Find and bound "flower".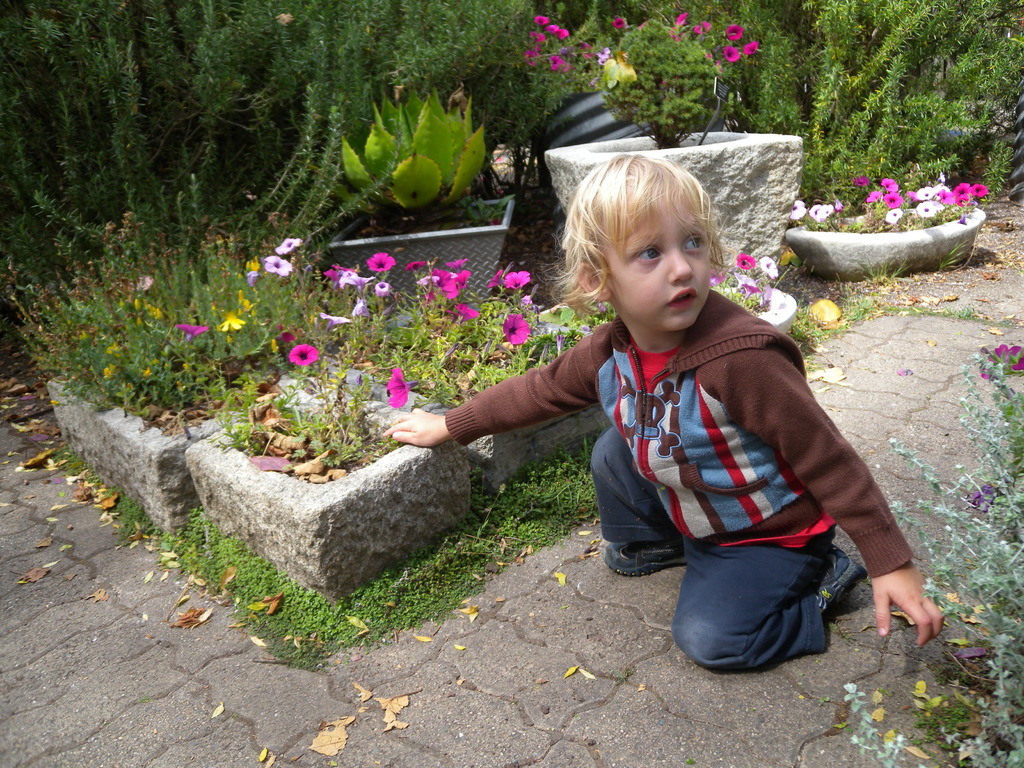
Bound: <box>219,312,243,333</box>.
